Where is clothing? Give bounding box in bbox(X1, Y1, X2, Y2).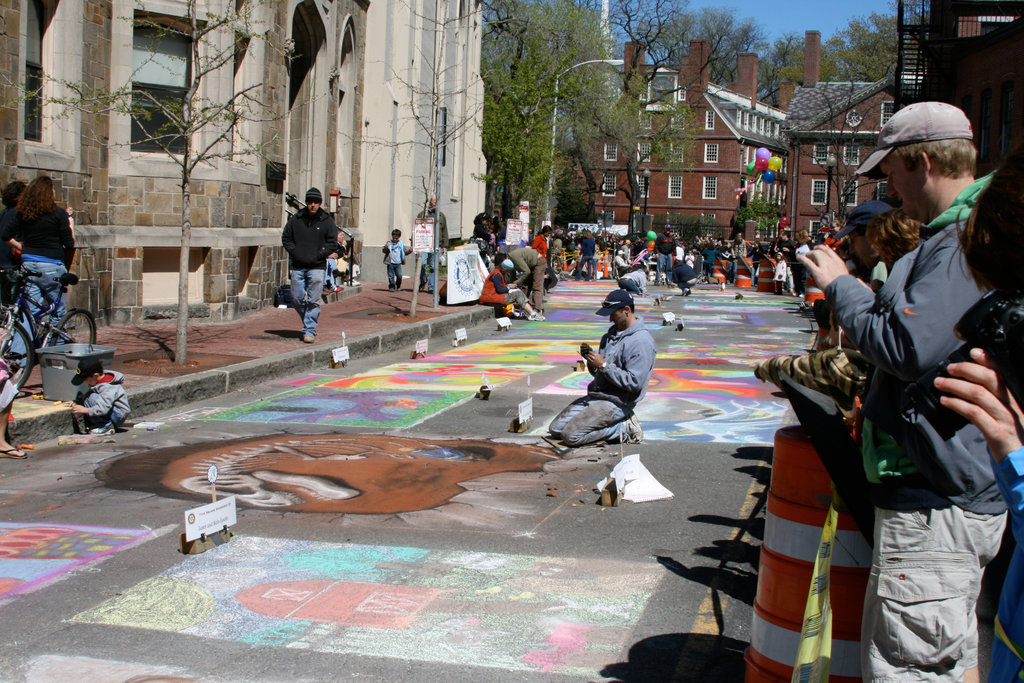
bbox(732, 238, 749, 274).
